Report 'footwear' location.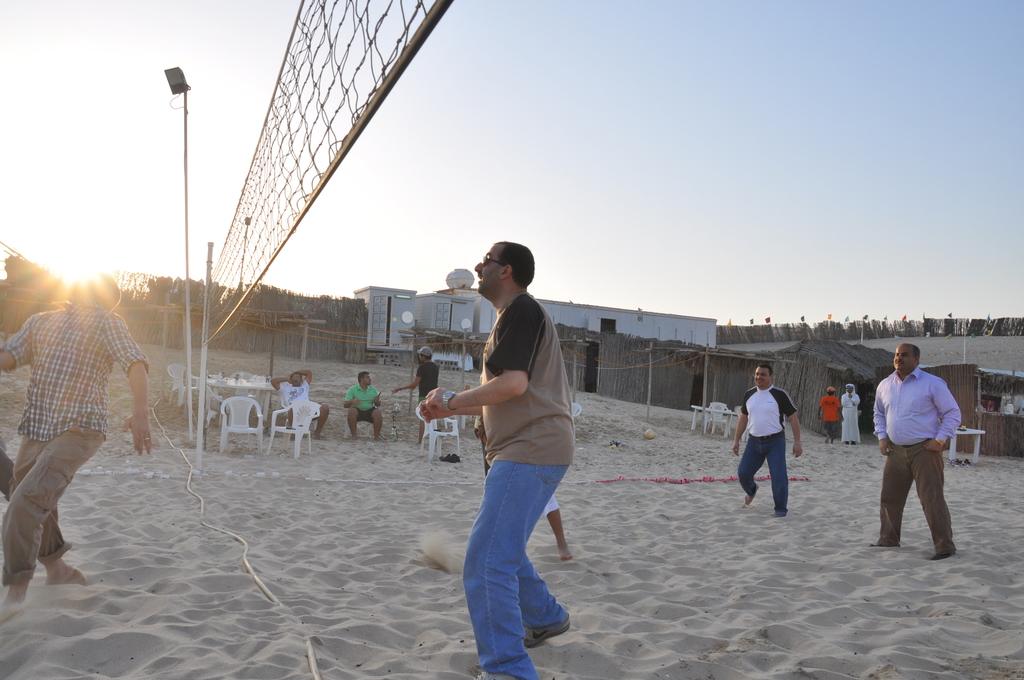
Report: Rect(440, 453, 464, 466).
